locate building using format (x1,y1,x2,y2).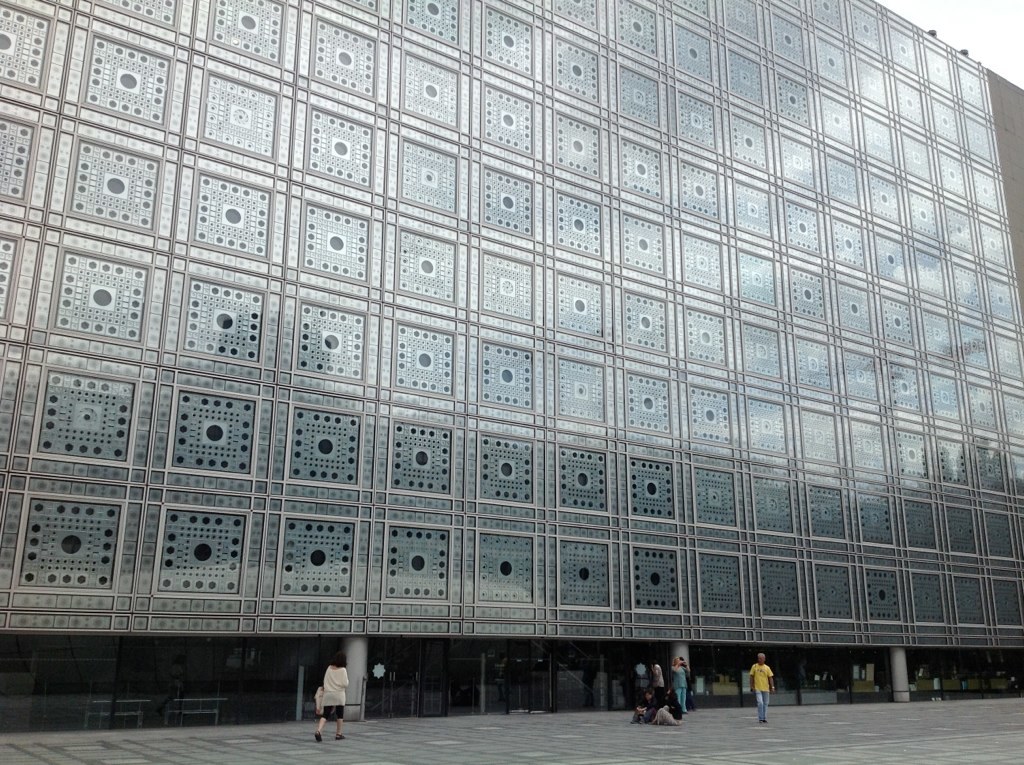
(0,0,1023,719).
